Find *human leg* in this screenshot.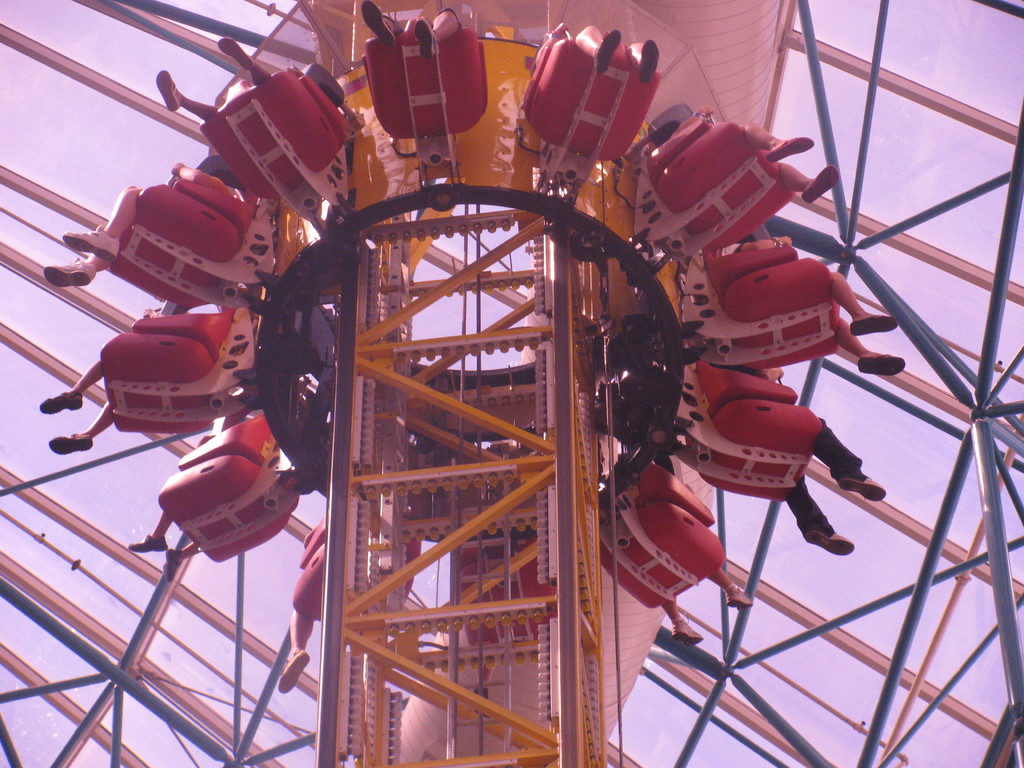
The bounding box for *human leg* is bbox(660, 596, 703, 646).
